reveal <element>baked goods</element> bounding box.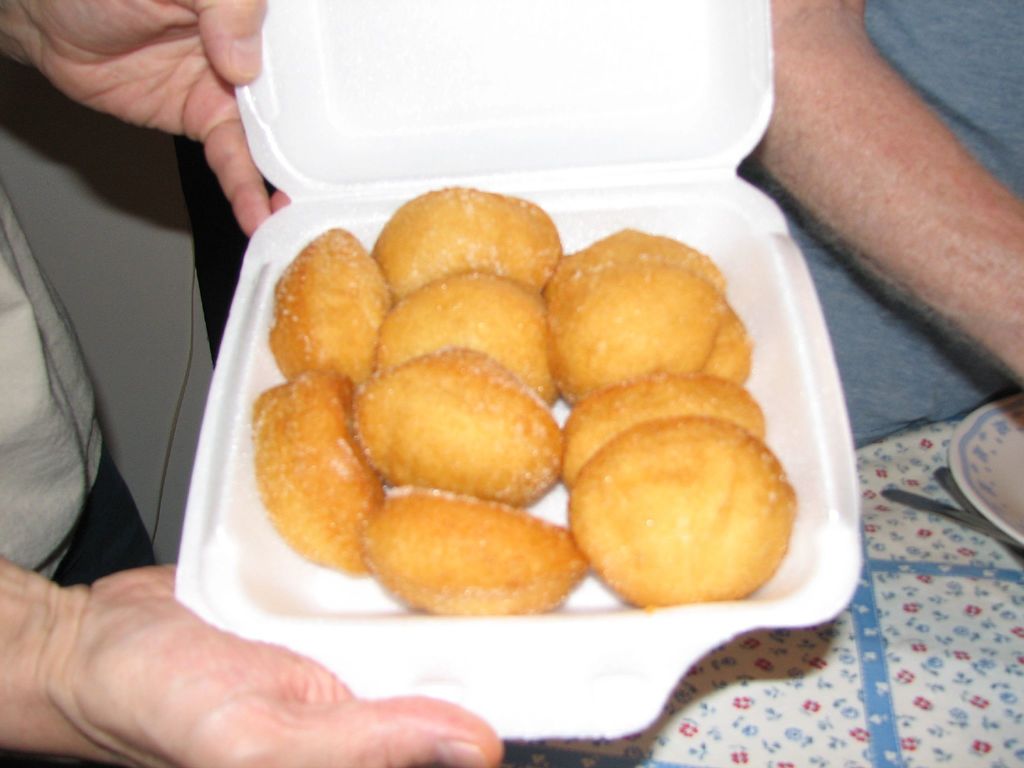
Revealed: (left=563, top=376, right=769, bottom=491).
